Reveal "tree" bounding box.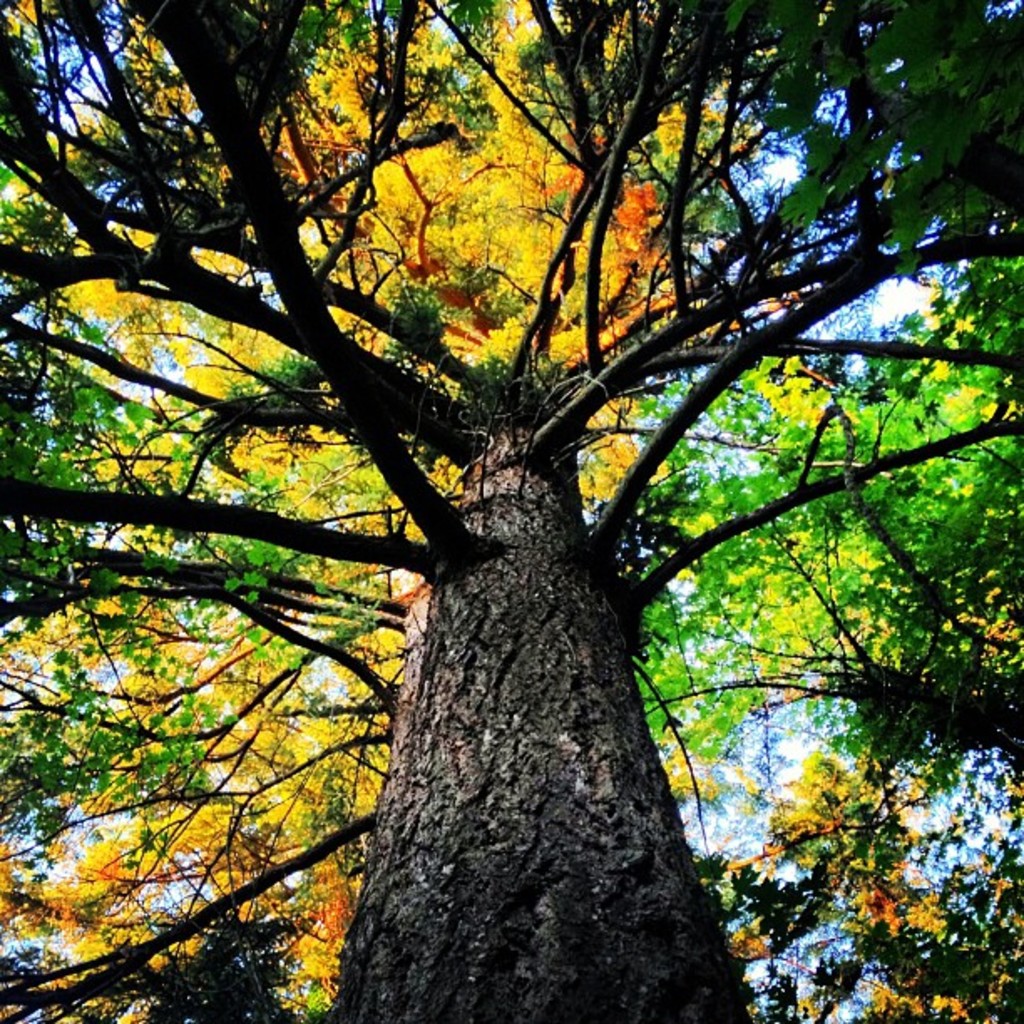
Revealed: pyautogui.locateOnScreen(0, 10, 1022, 1022).
